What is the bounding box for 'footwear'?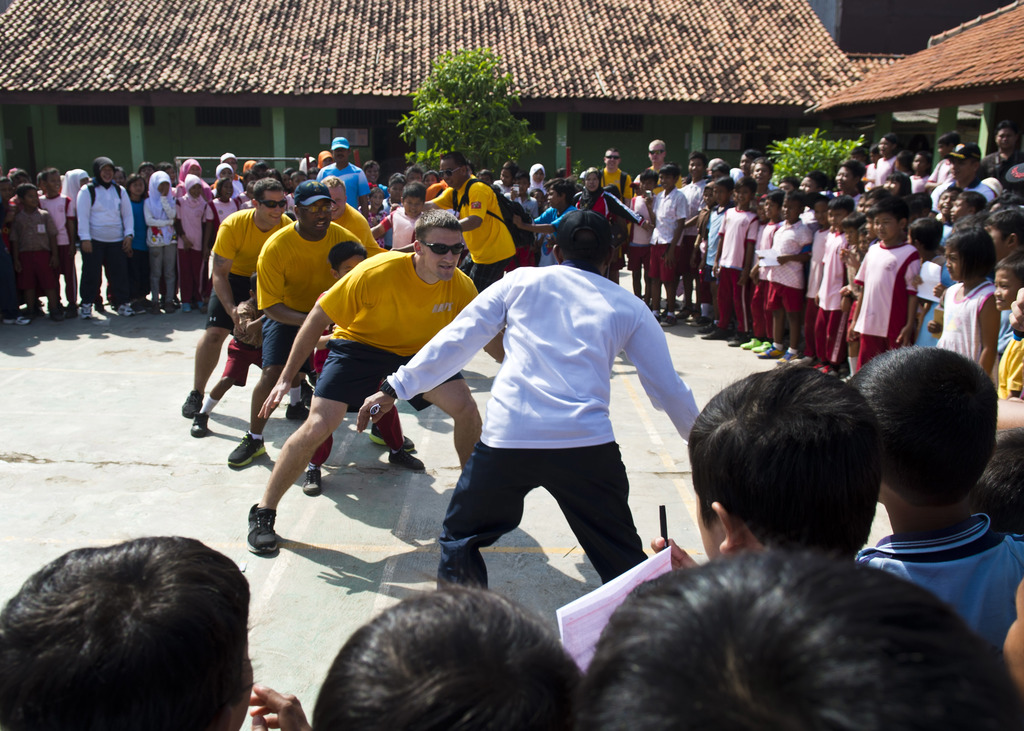
region(794, 355, 817, 370).
